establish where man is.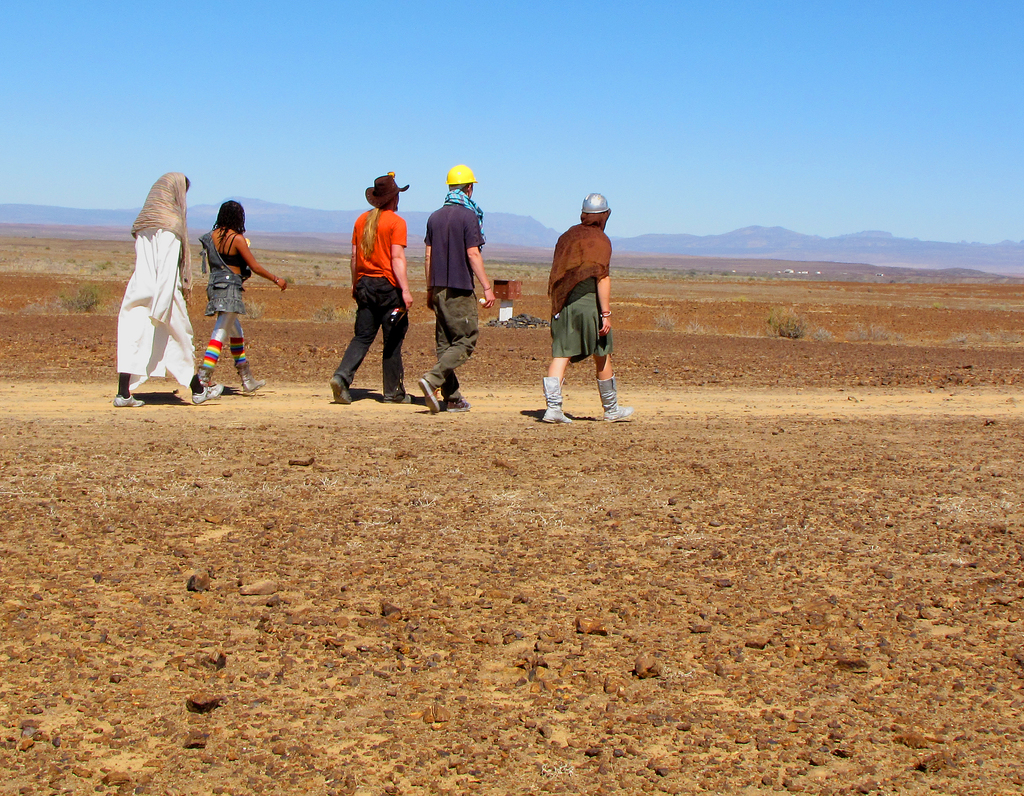
Established at crop(535, 186, 628, 426).
